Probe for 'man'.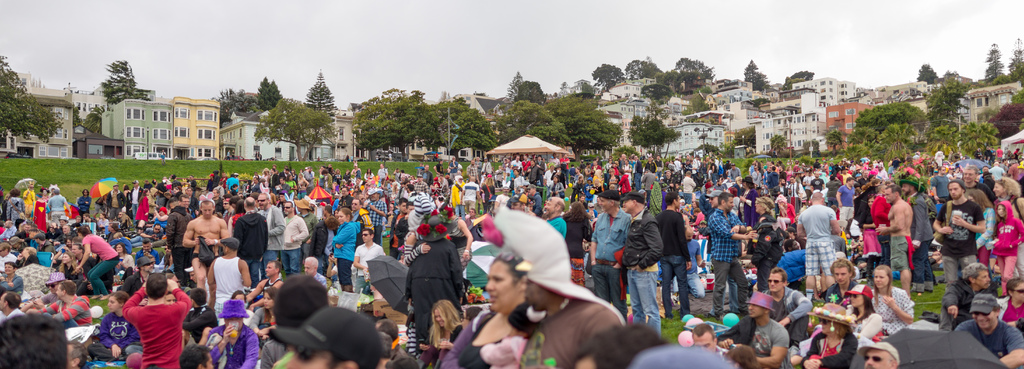
Probe result: bbox=(288, 201, 319, 252).
